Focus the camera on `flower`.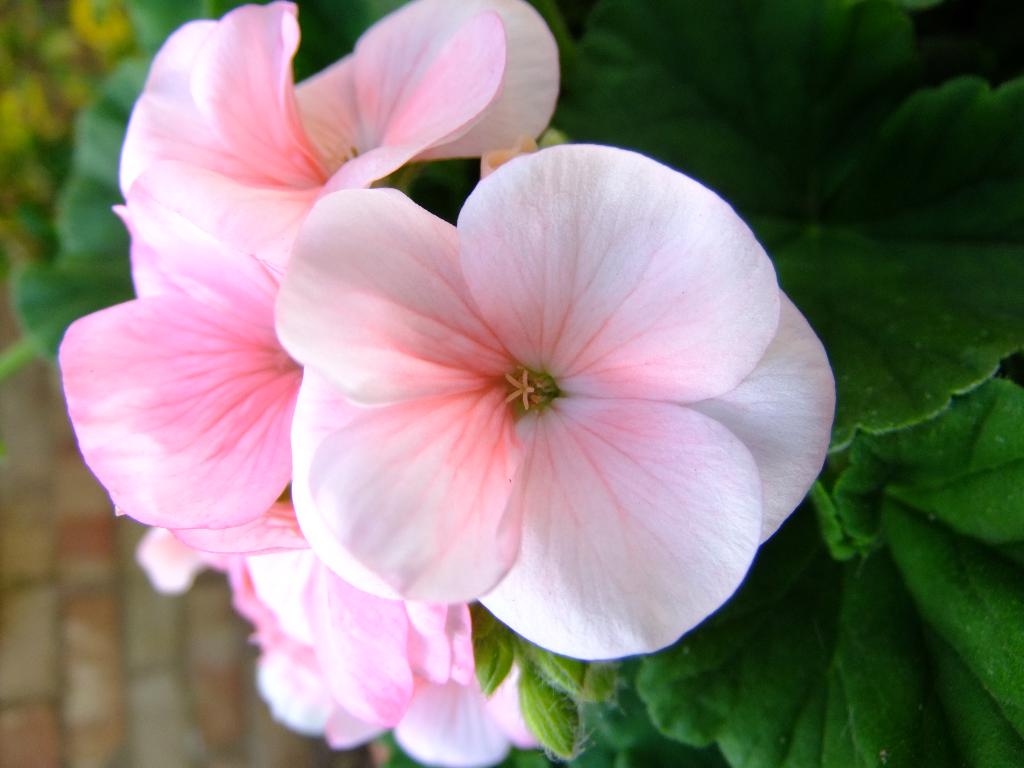
Focus region: box=[59, 199, 322, 559].
